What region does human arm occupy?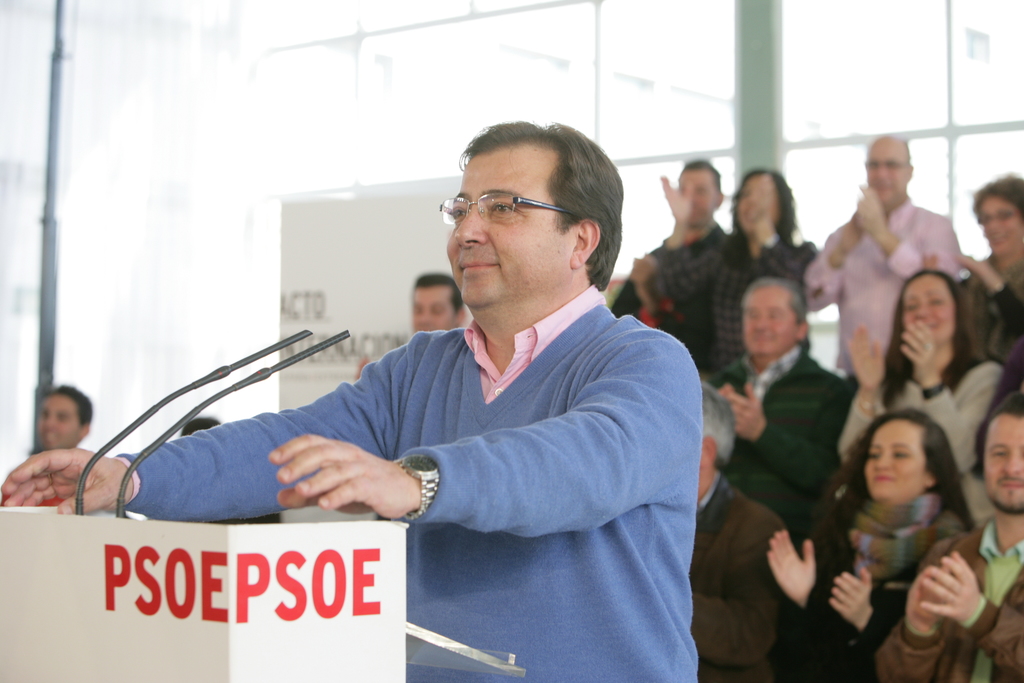
BBox(824, 562, 905, 653).
